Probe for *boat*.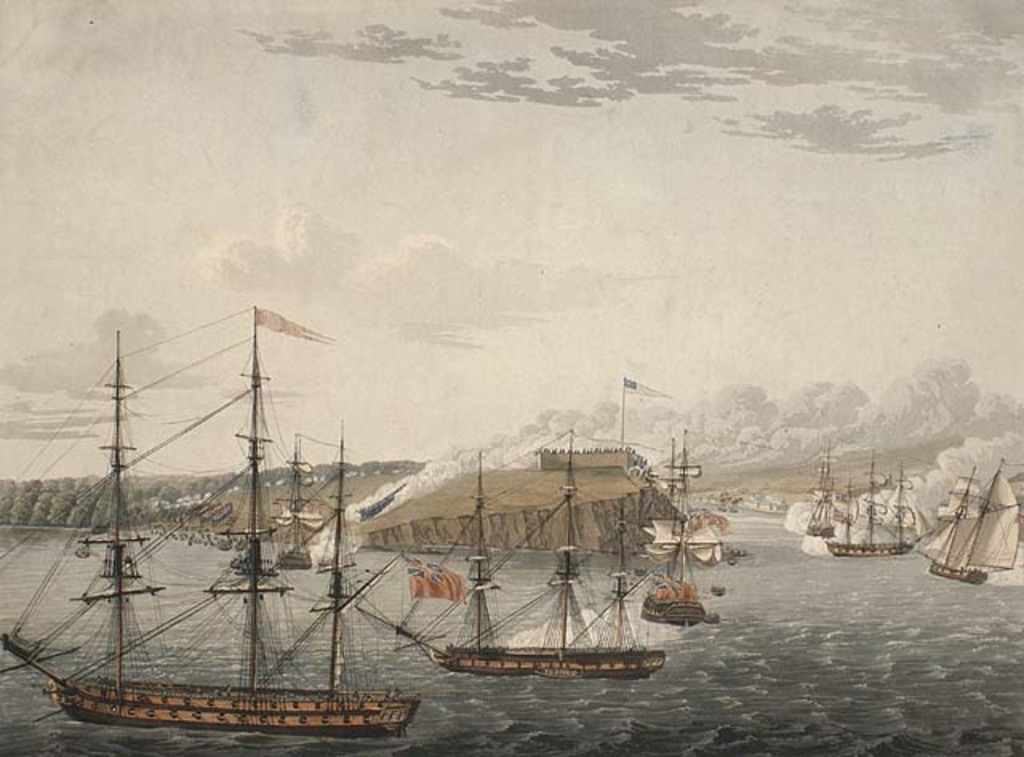
Probe result: 910 455 1022 589.
